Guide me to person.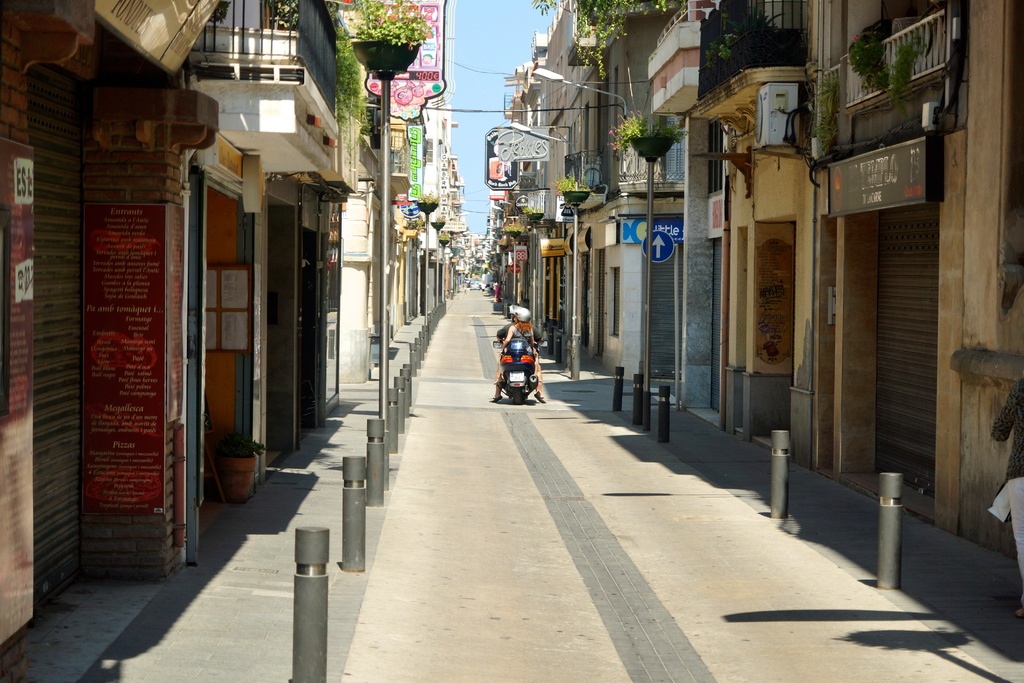
Guidance: detection(493, 308, 548, 404).
